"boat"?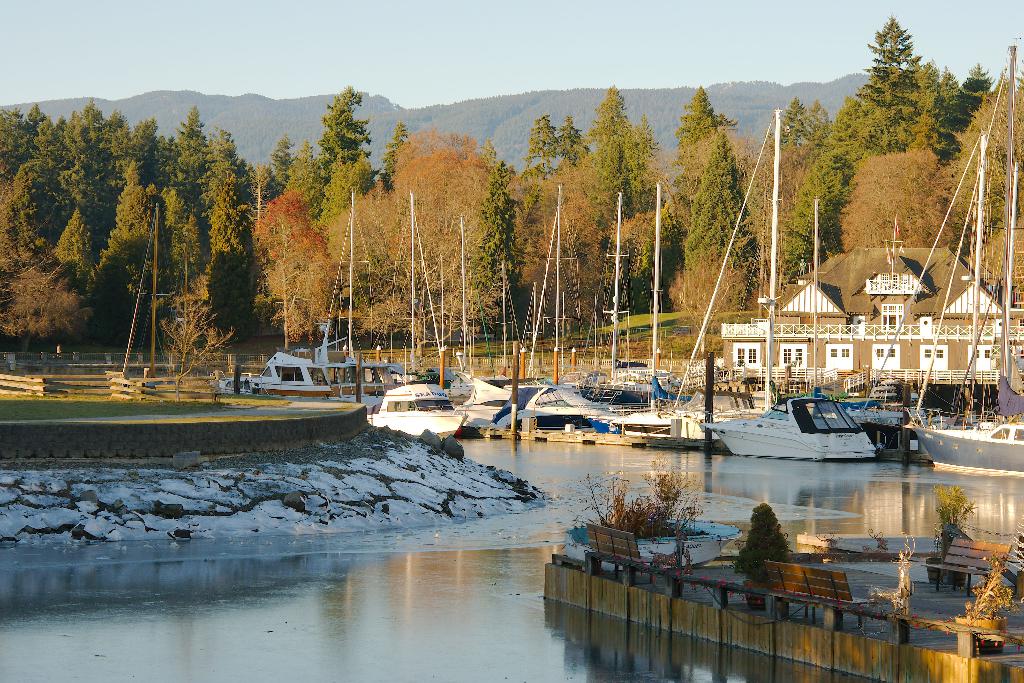
x1=408, y1=372, x2=481, y2=397
